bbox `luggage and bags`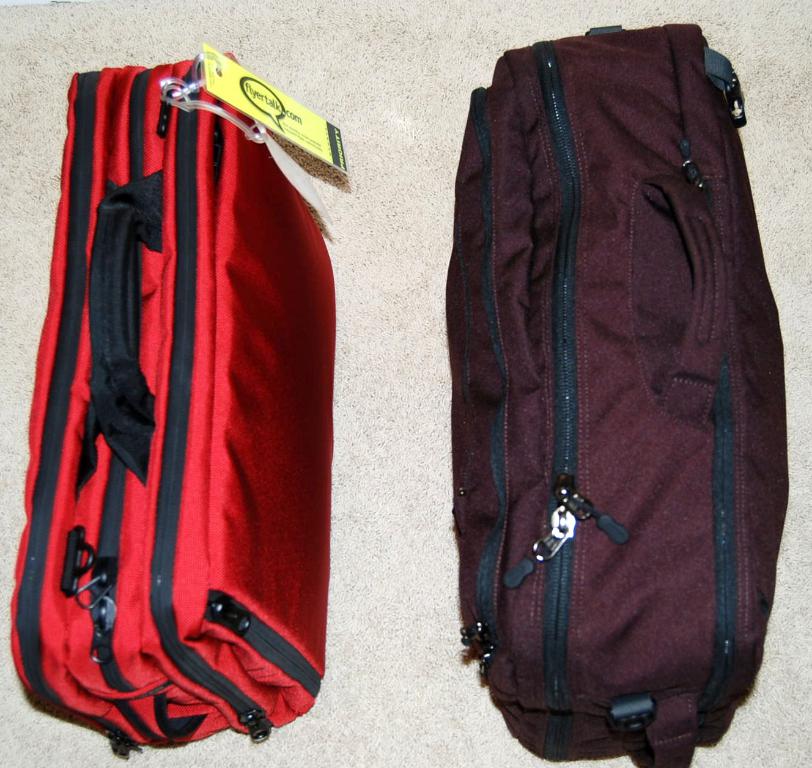
x1=443, y1=21, x2=790, y2=767
